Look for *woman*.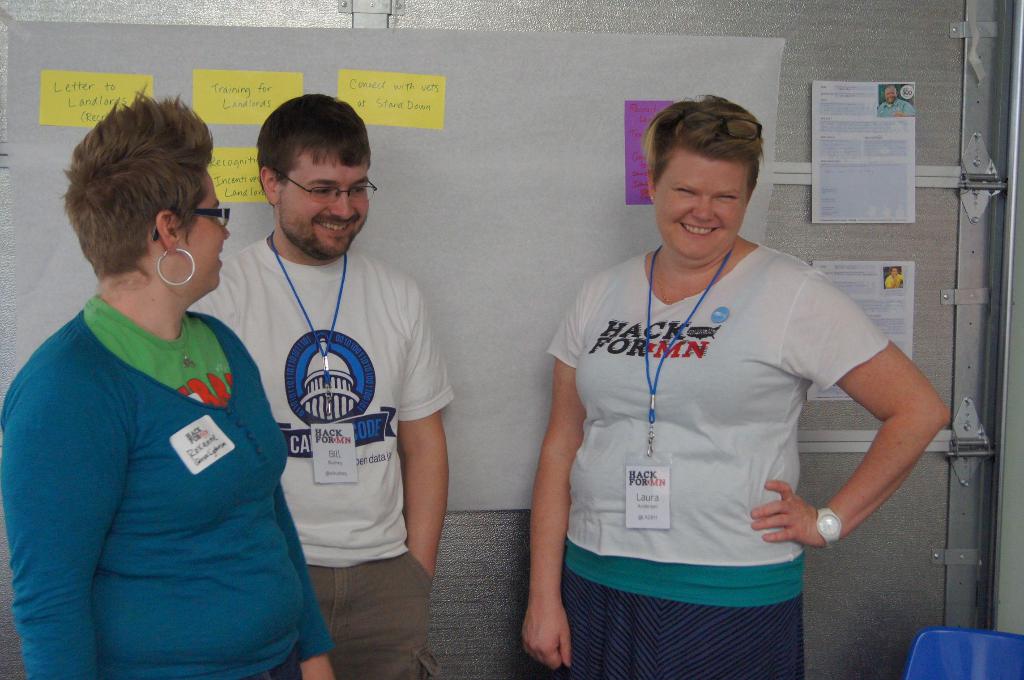
Found: l=12, t=89, r=317, b=679.
